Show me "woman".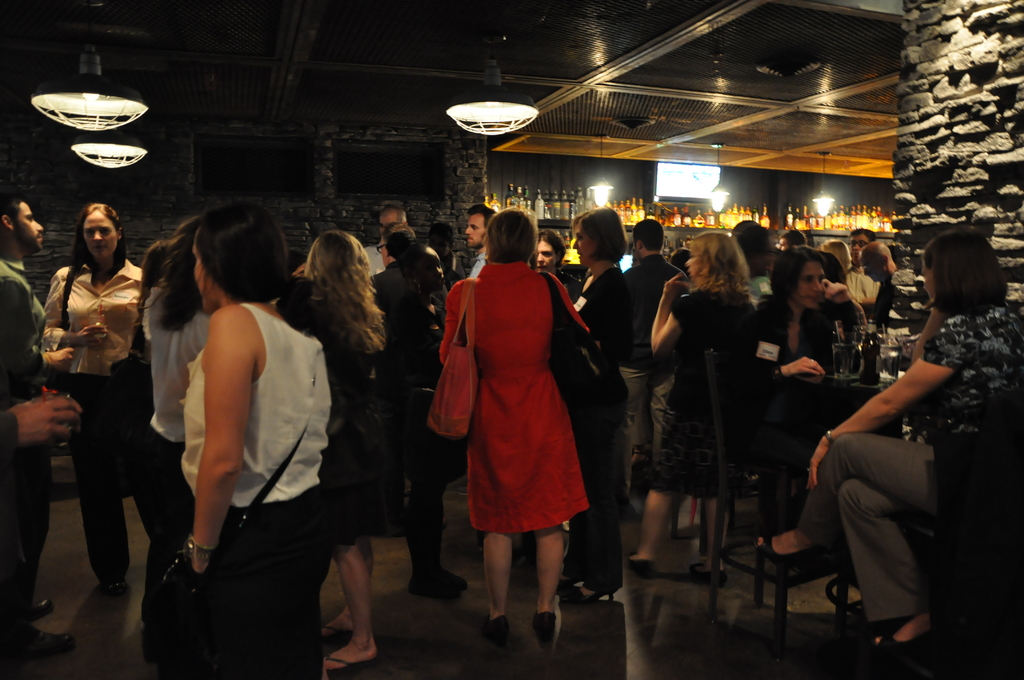
"woman" is here: <region>175, 199, 333, 679</region>.
